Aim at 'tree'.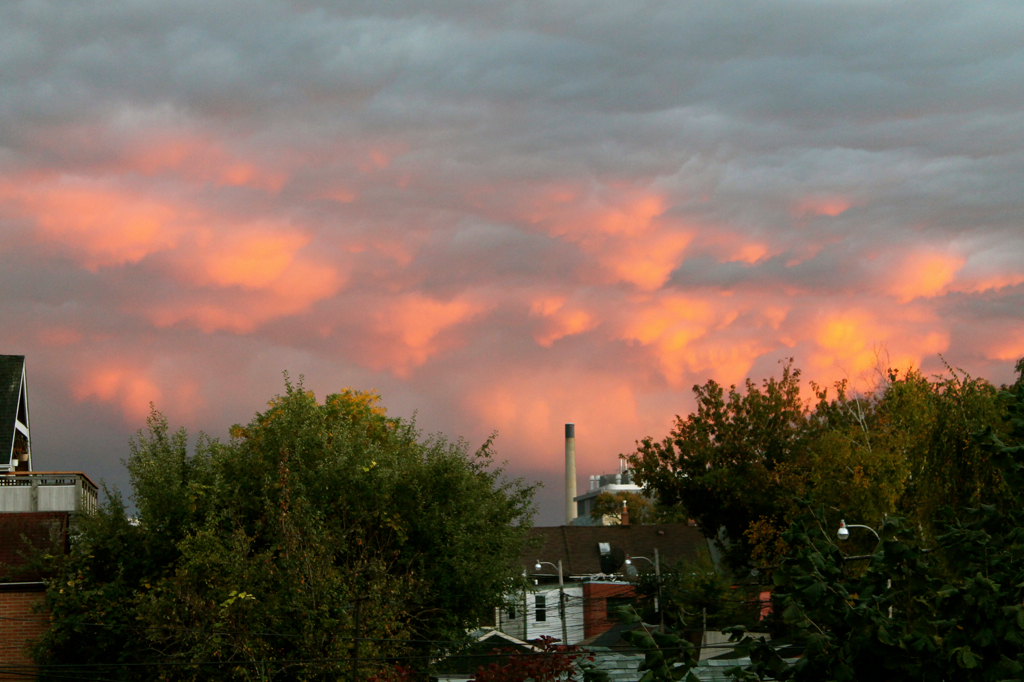
Aimed at x1=618 y1=357 x2=1023 y2=681.
